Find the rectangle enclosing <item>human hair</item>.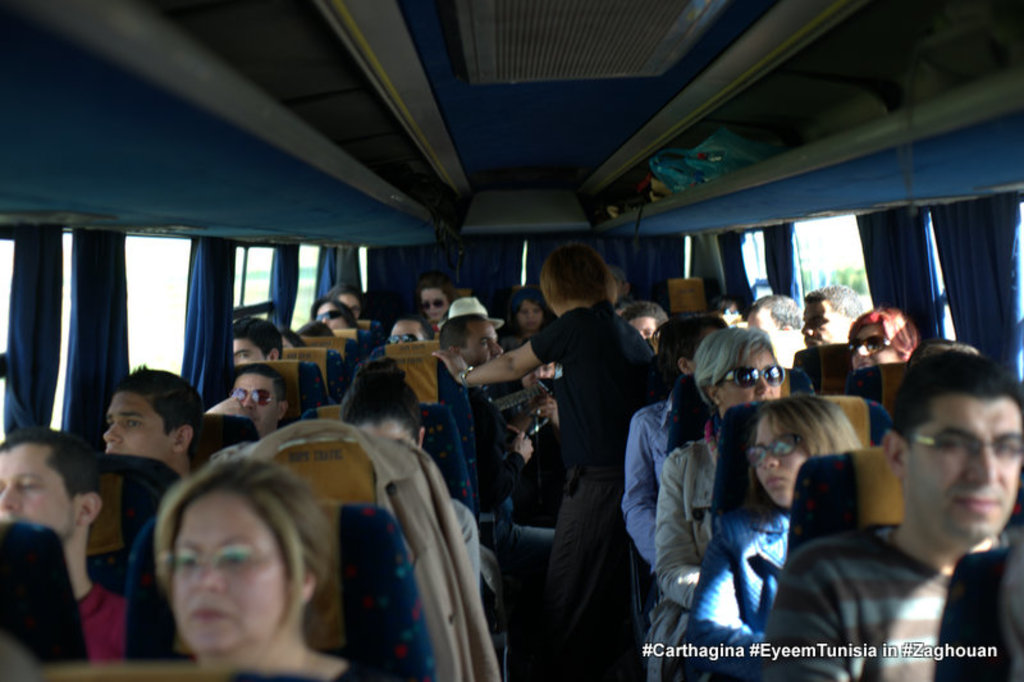
233/360/287/400.
